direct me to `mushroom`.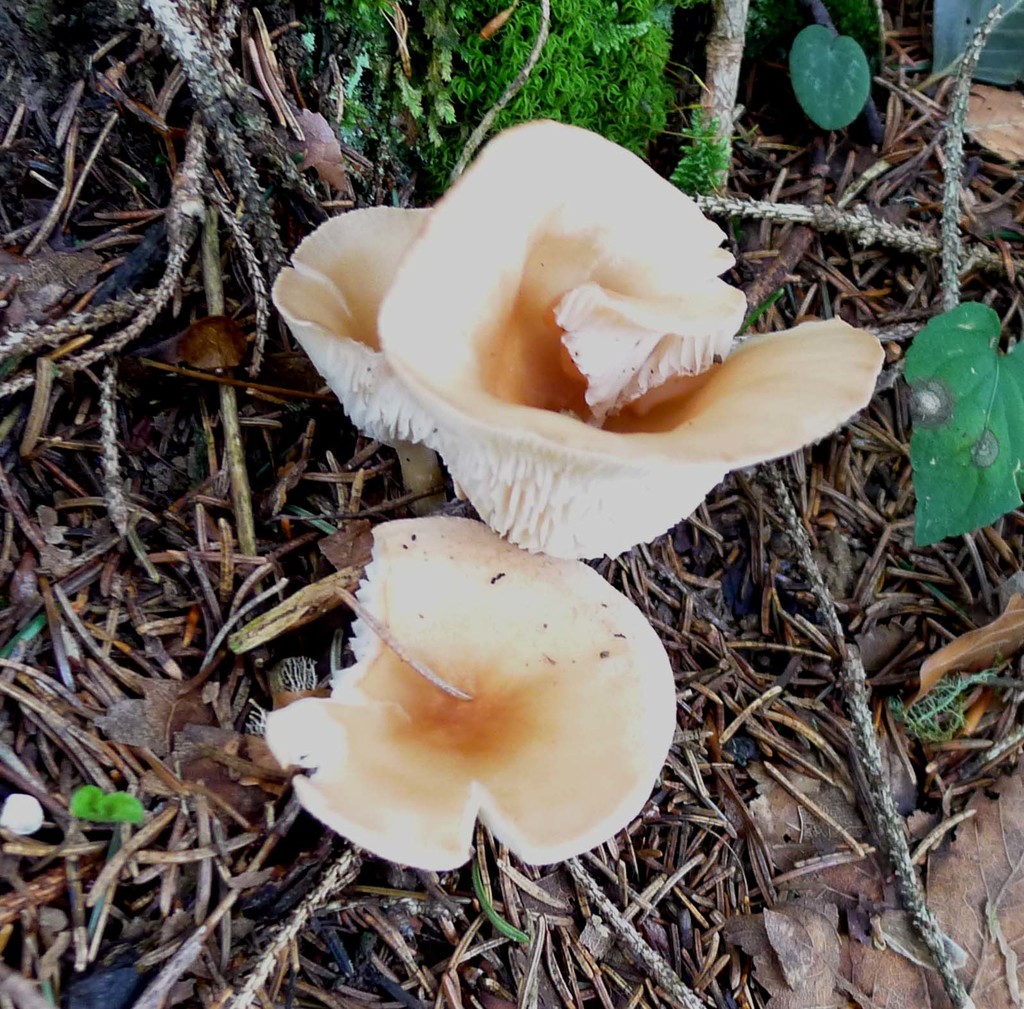
Direction: 266:116:885:566.
